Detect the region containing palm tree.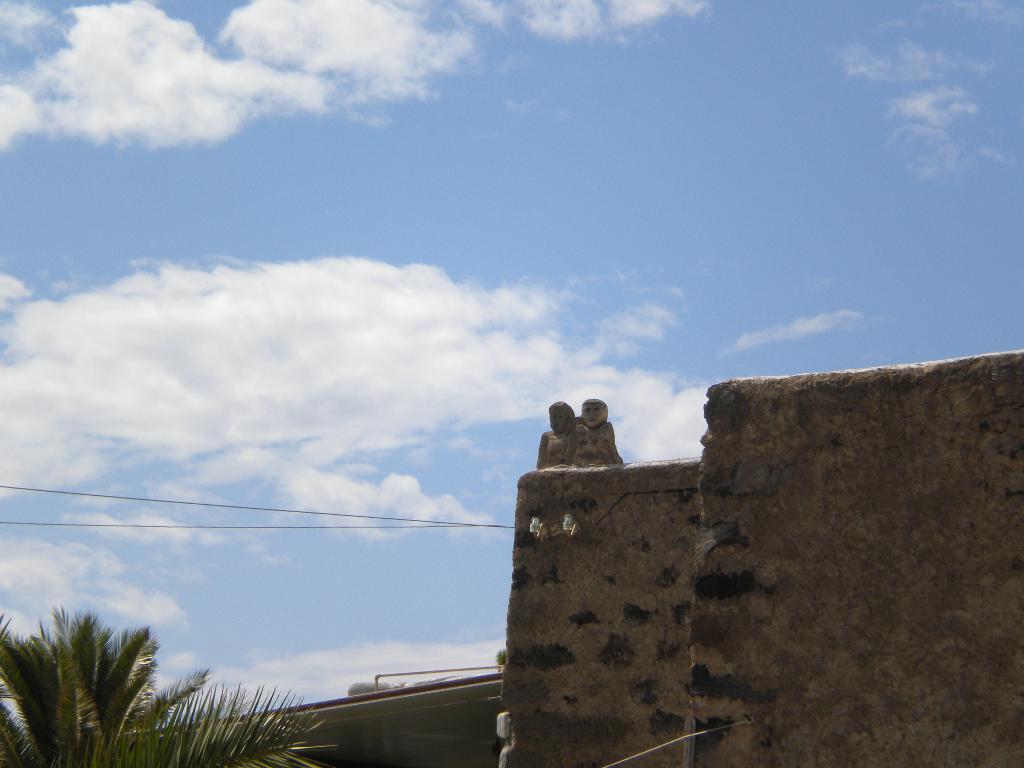
[0, 619, 335, 767].
